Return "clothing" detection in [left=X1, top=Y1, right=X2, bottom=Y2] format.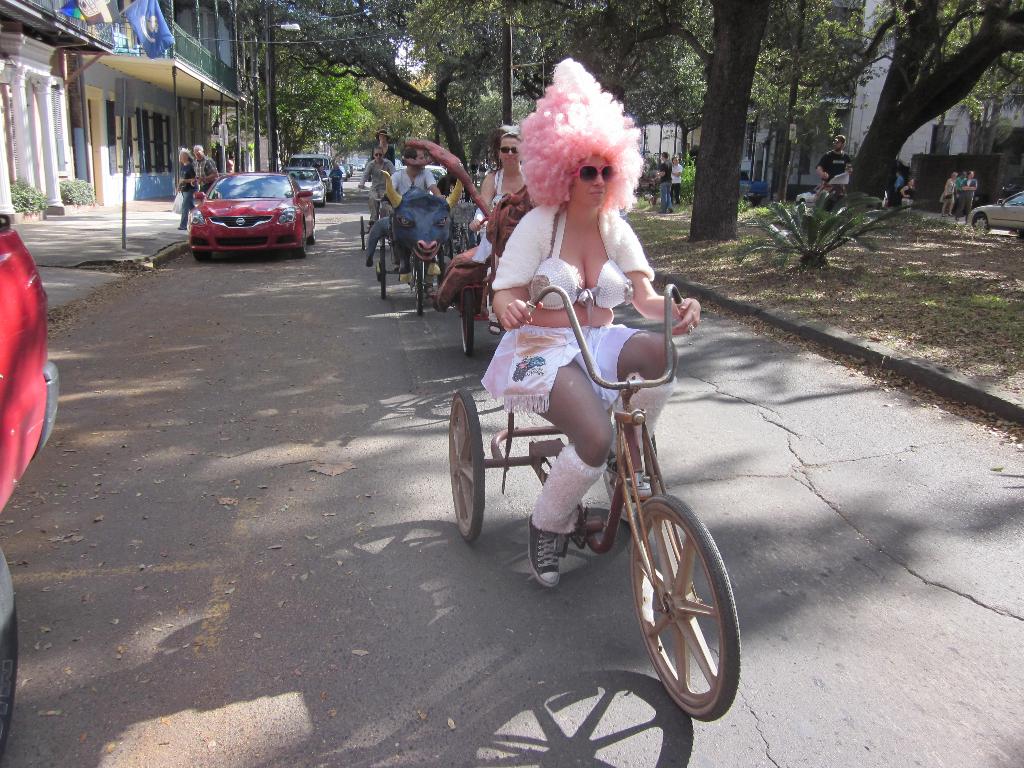
[left=359, top=159, right=396, bottom=223].
